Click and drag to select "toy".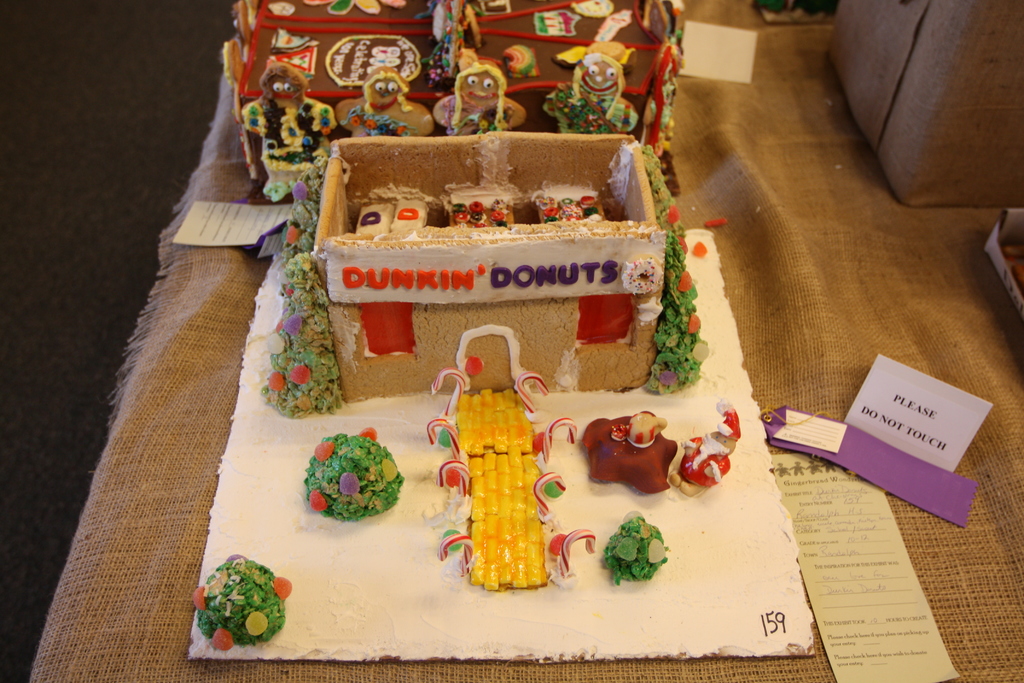
Selection: (x1=438, y1=509, x2=600, y2=598).
